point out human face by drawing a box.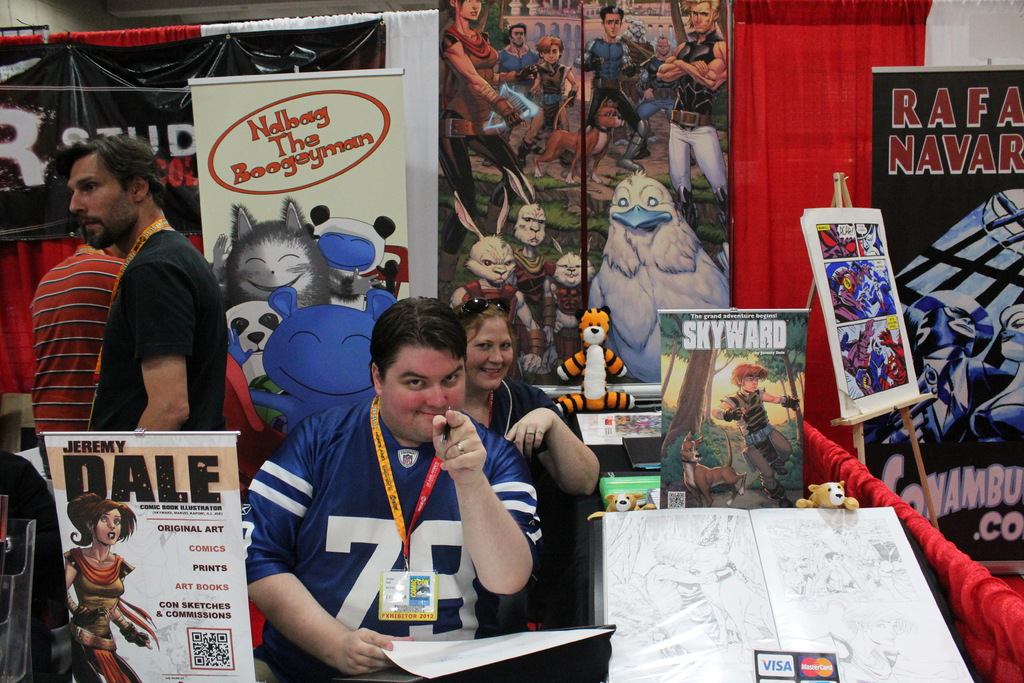
detection(605, 13, 626, 38).
